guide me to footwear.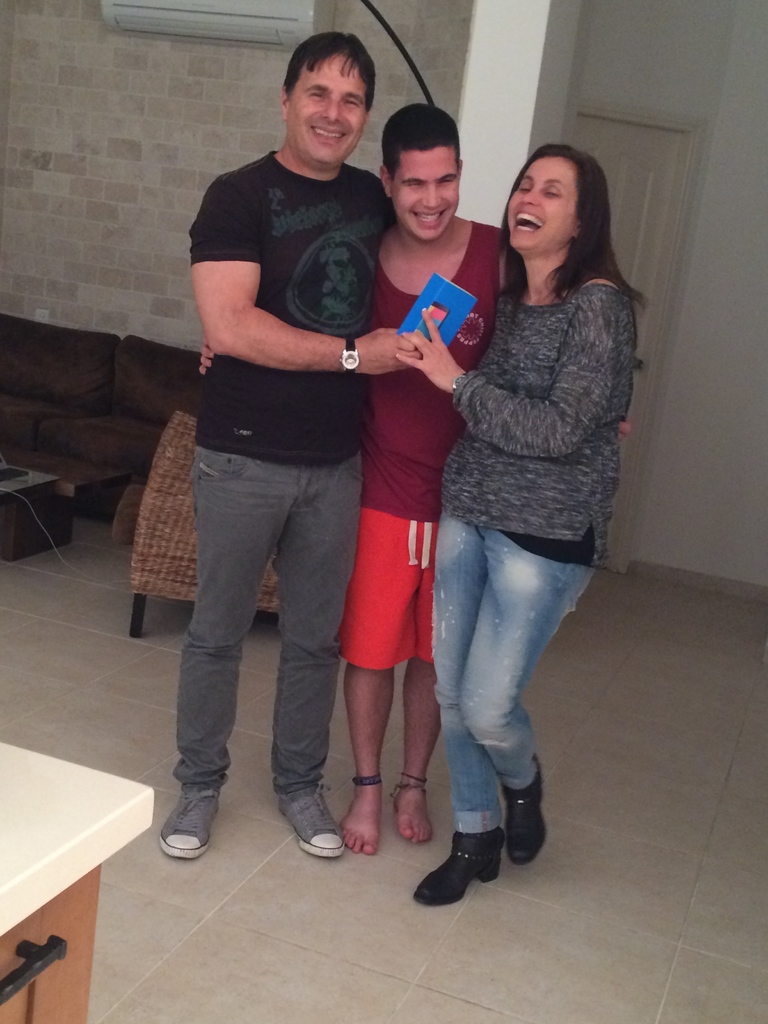
Guidance: [x1=497, y1=746, x2=549, y2=861].
